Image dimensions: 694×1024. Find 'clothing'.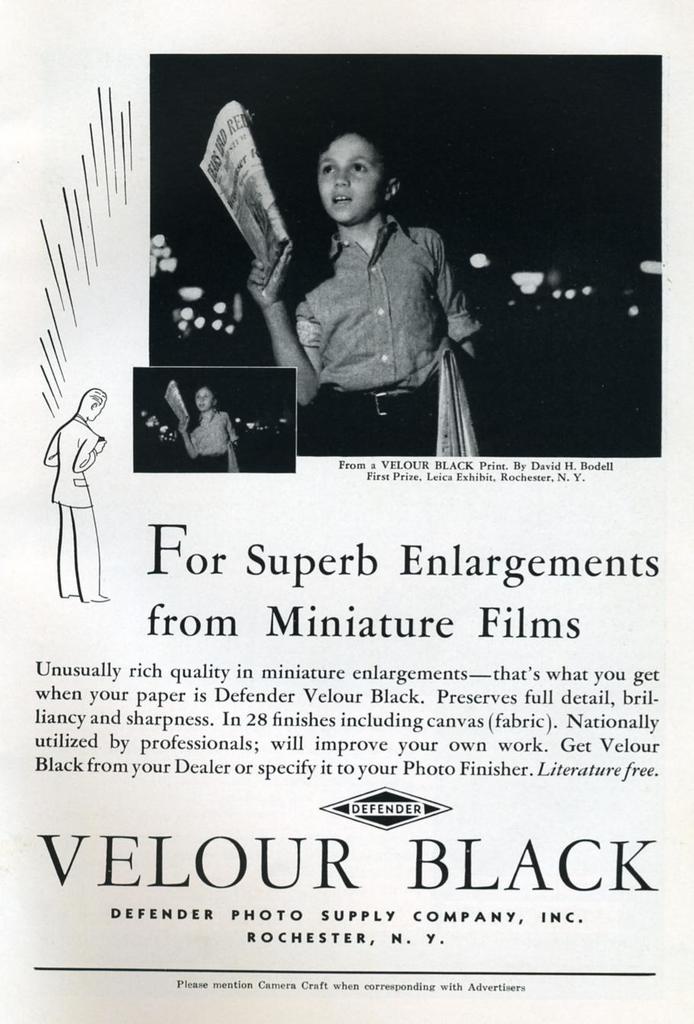
(44, 415, 96, 600).
